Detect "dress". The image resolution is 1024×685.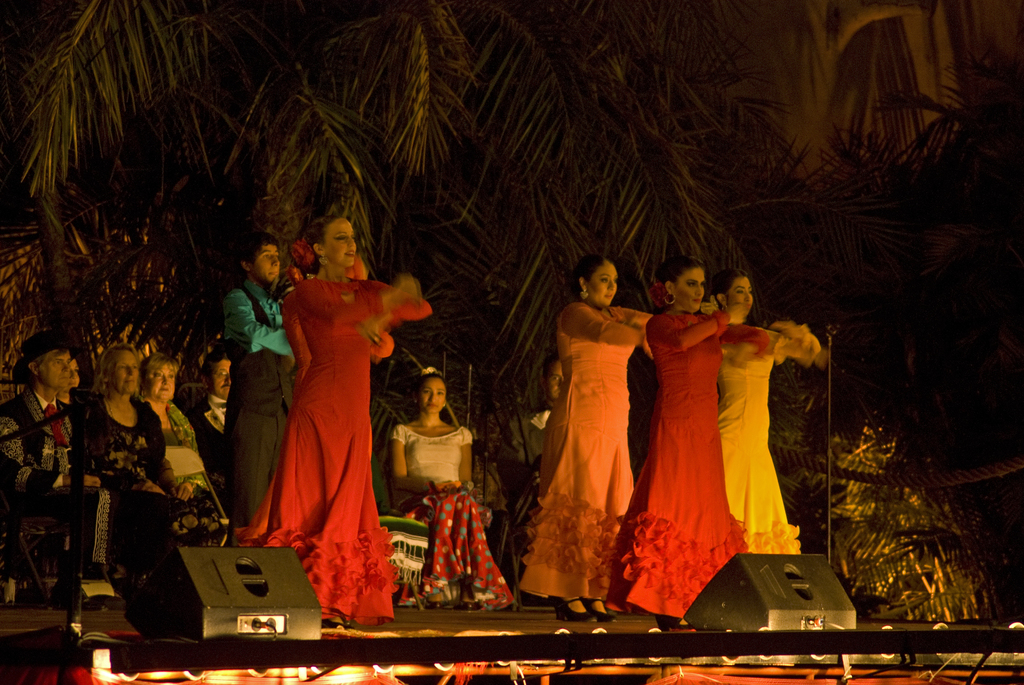
l=710, t=319, r=824, b=560.
